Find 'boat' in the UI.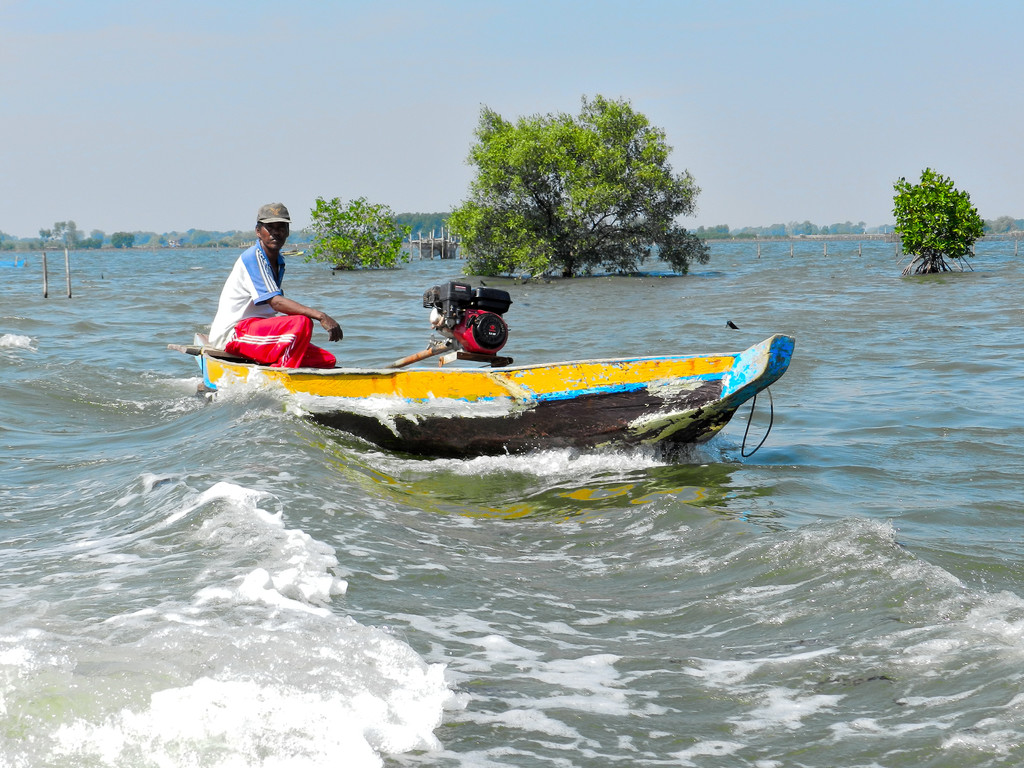
UI element at x1=179 y1=291 x2=852 y2=440.
